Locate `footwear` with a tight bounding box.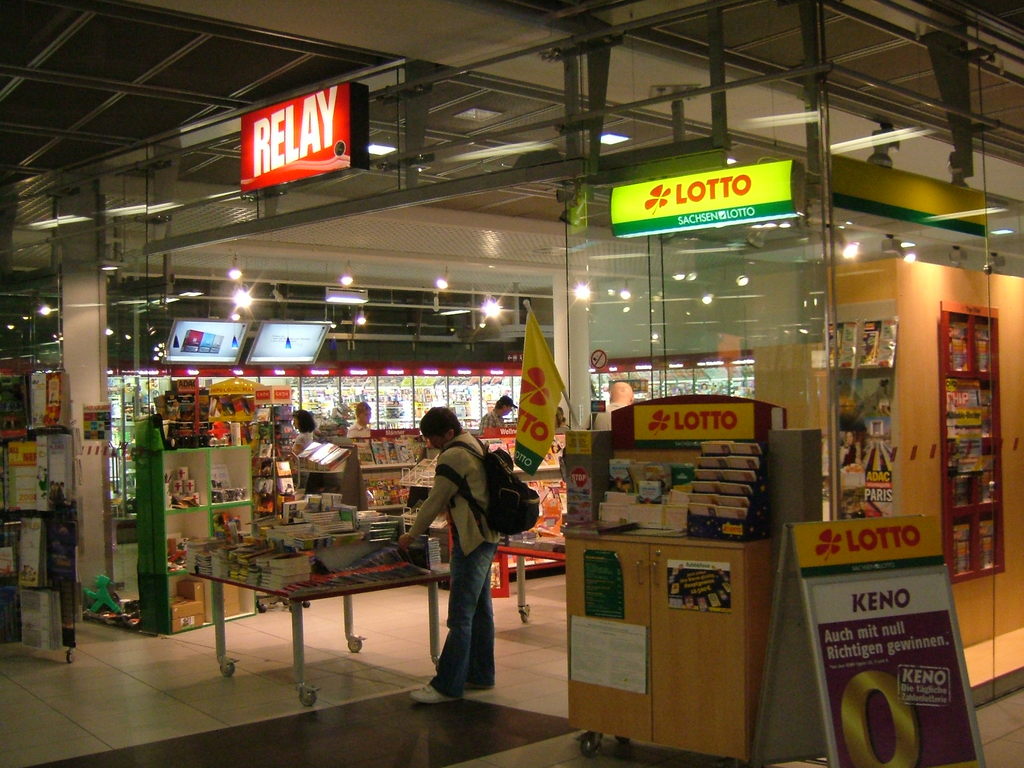
Rect(410, 681, 456, 703).
